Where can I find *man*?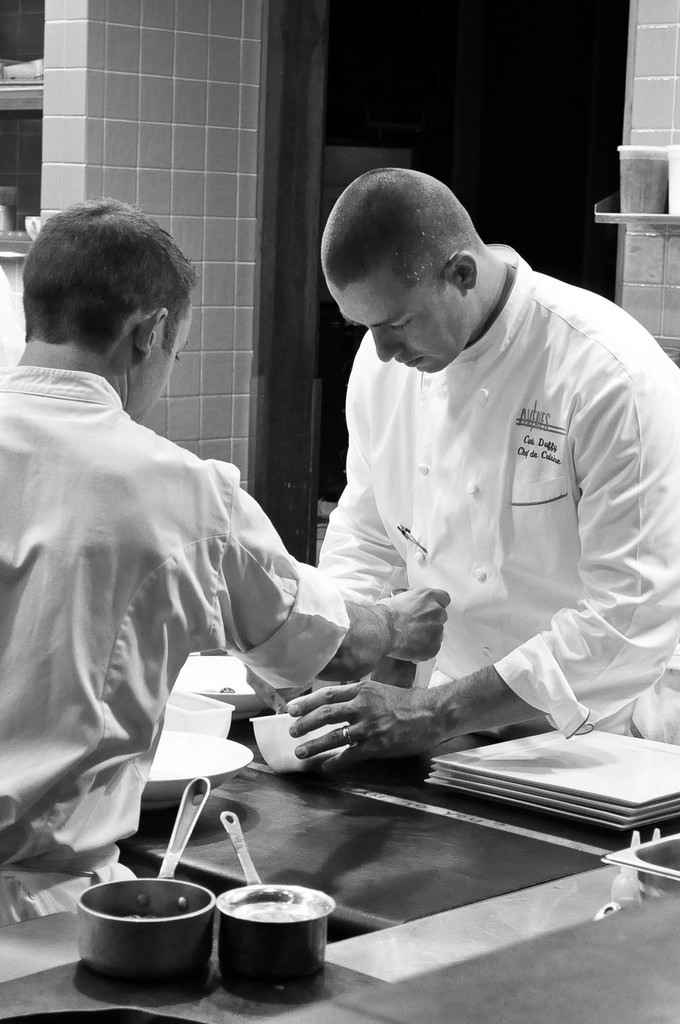
You can find it at [243, 161, 679, 776].
